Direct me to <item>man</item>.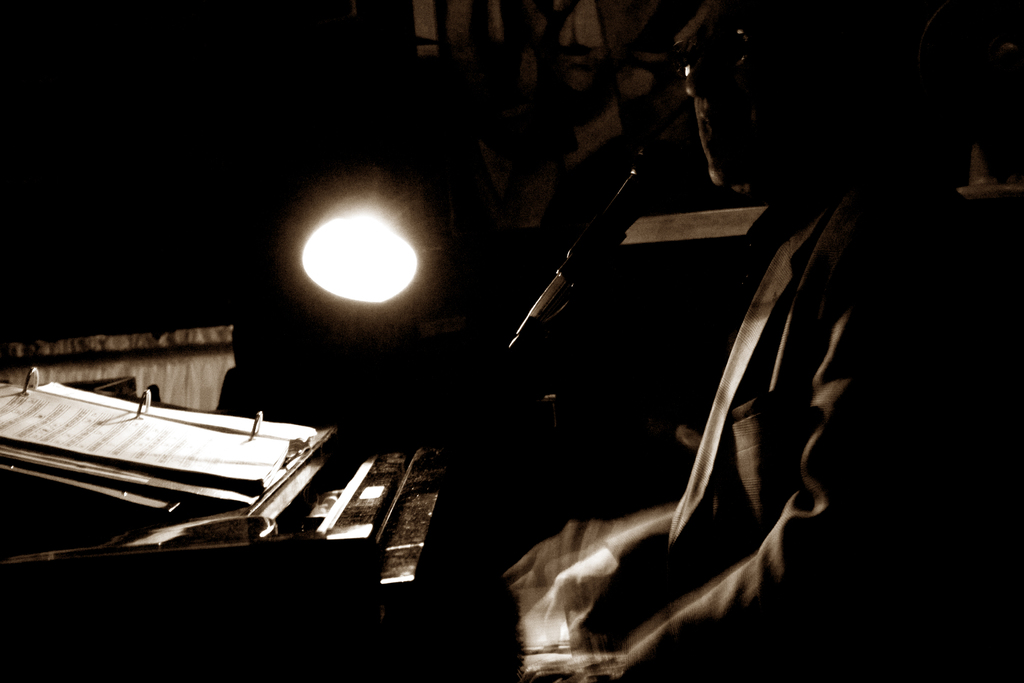
Direction: {"left": 496, "top": 0, "right": 1023, "bottom": 682}.
